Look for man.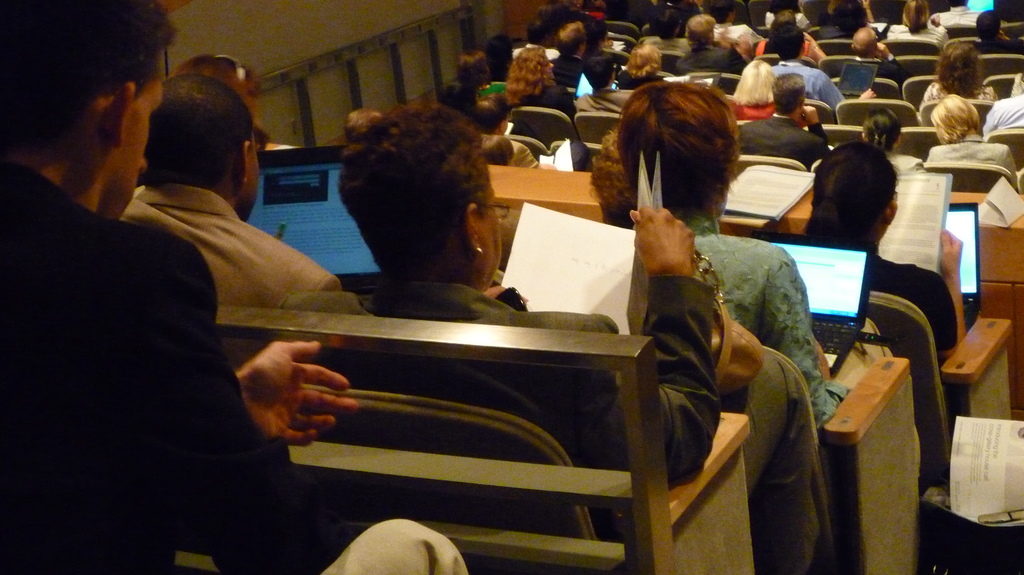
Found: pyautogui.locateOnScreen(671, 13, 740, 70).
